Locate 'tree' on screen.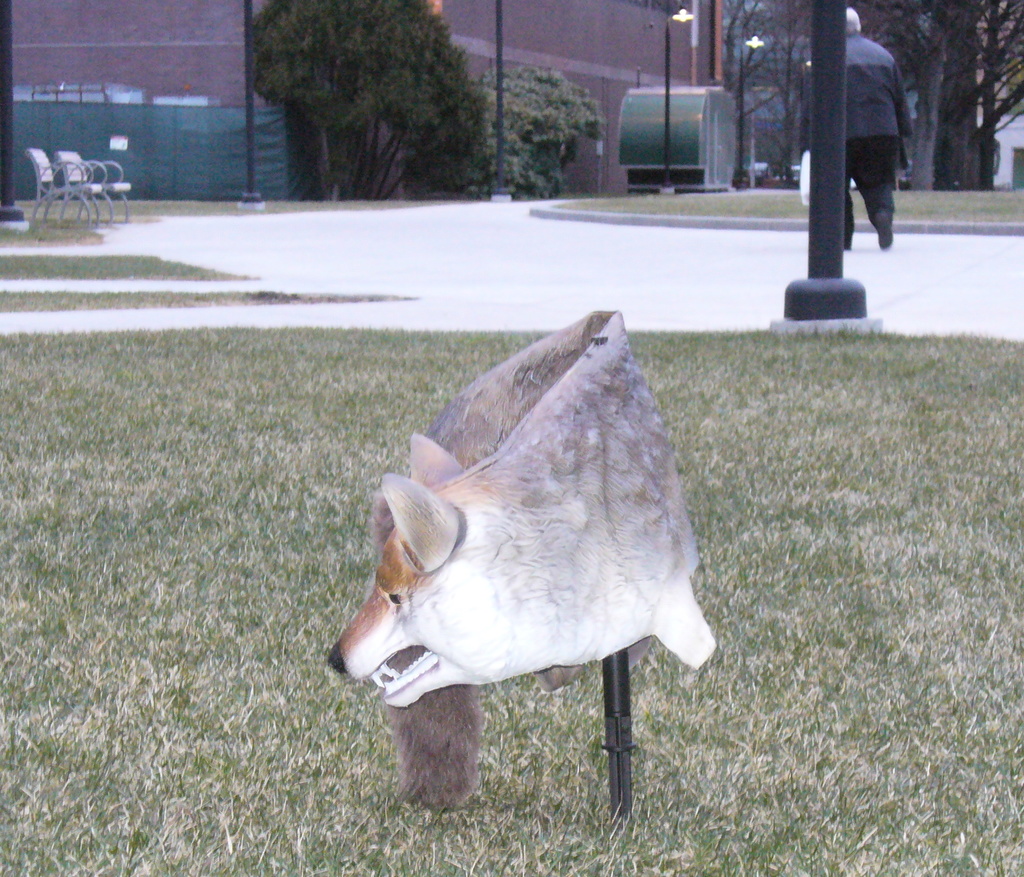
On screen at crop(719, 0, 815, 193).
